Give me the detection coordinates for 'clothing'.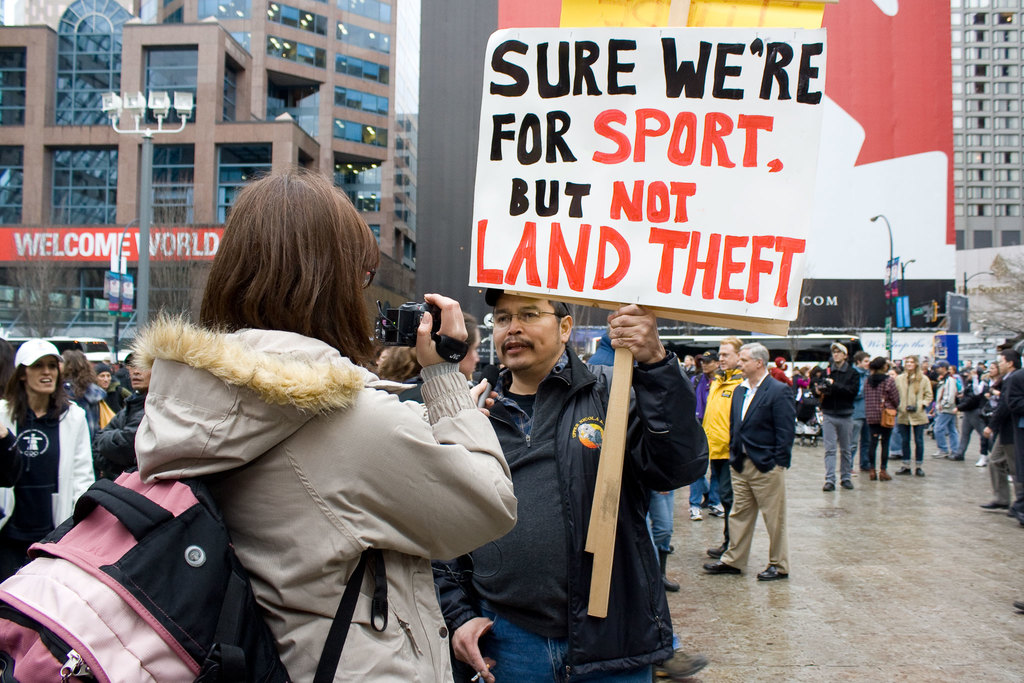
bbox=(797, 373, 828, 441).
